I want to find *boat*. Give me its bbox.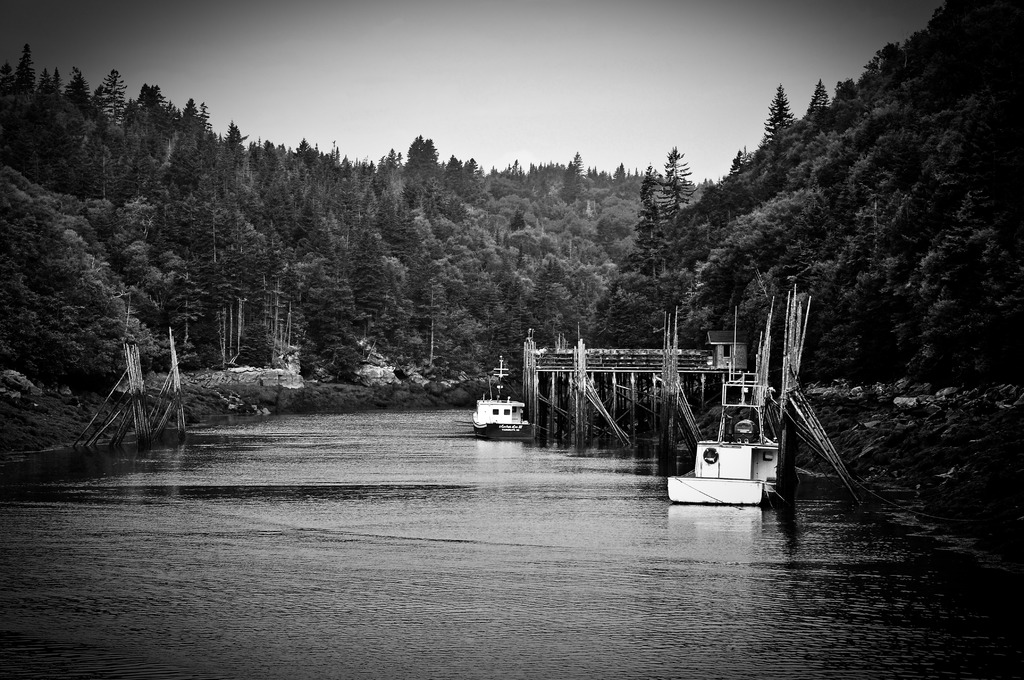
left=664, top=306, right=788, bottom=506.
